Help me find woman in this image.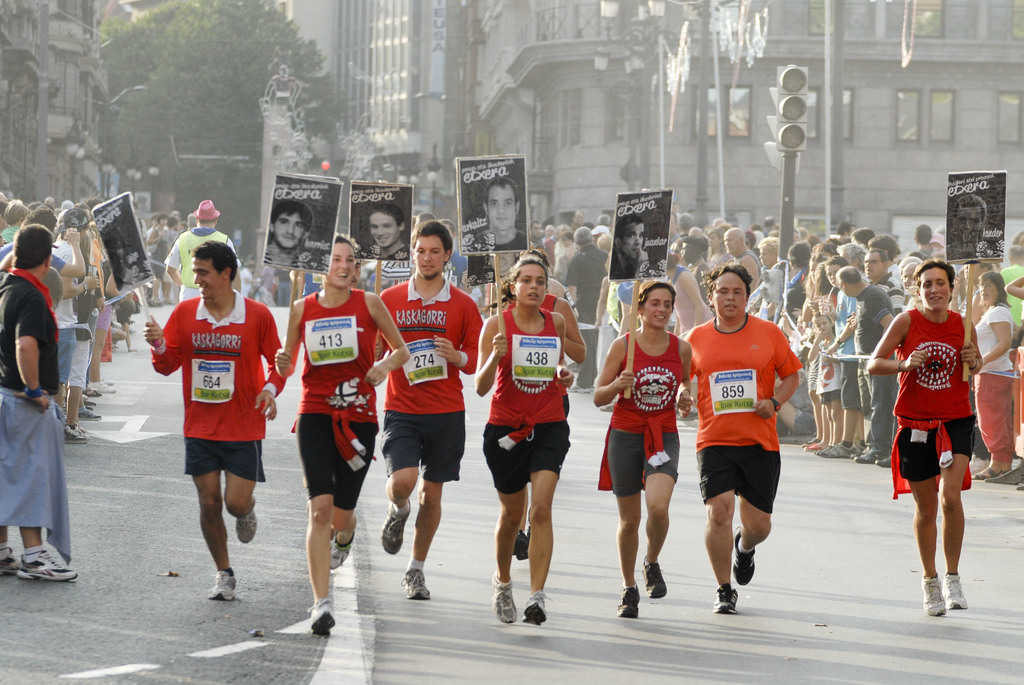
Found it: crop(705, 228, 726, 265).
